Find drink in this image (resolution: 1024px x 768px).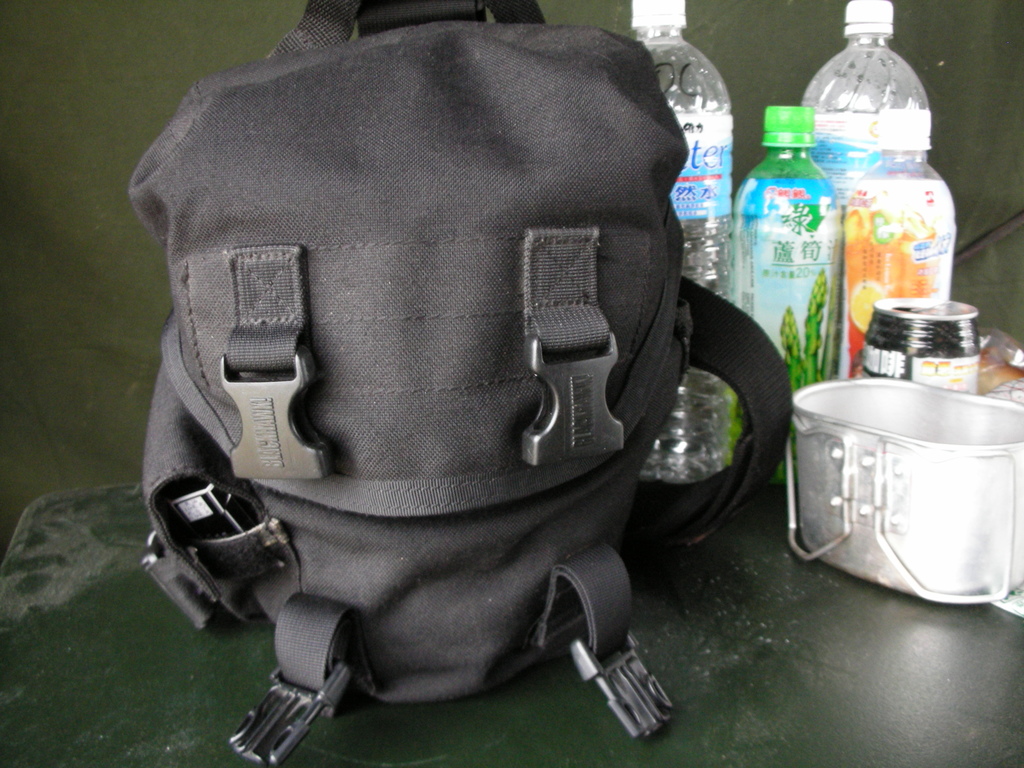
{"left": 732, "top": 95, "right": 840, "bottom": 478}.
